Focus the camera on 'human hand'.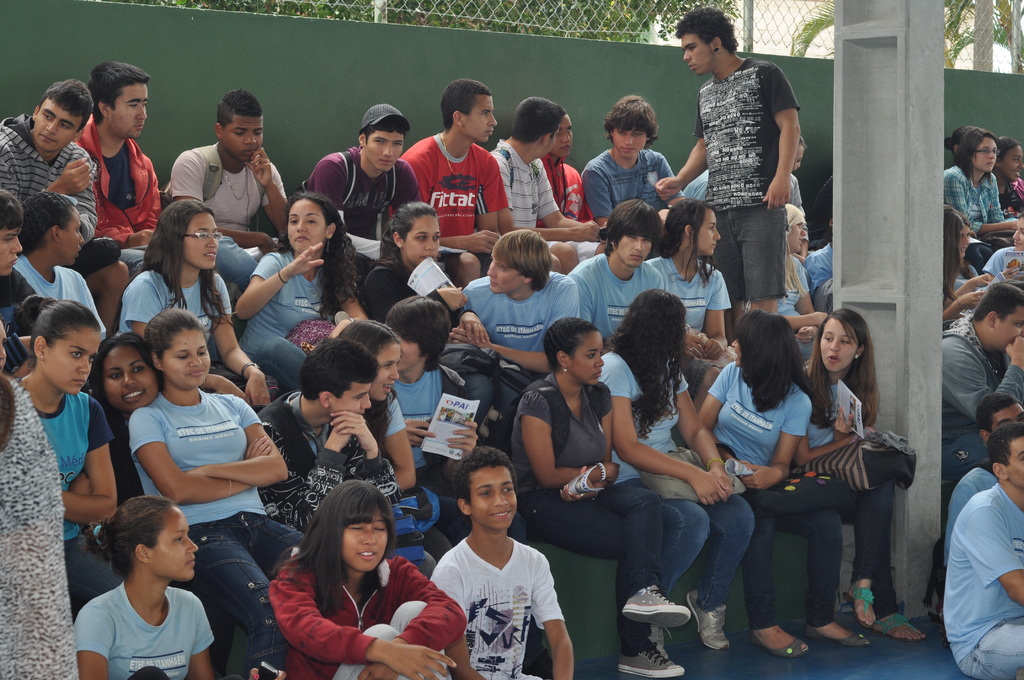
Focus region: locate(712, 466, 735, 496).
